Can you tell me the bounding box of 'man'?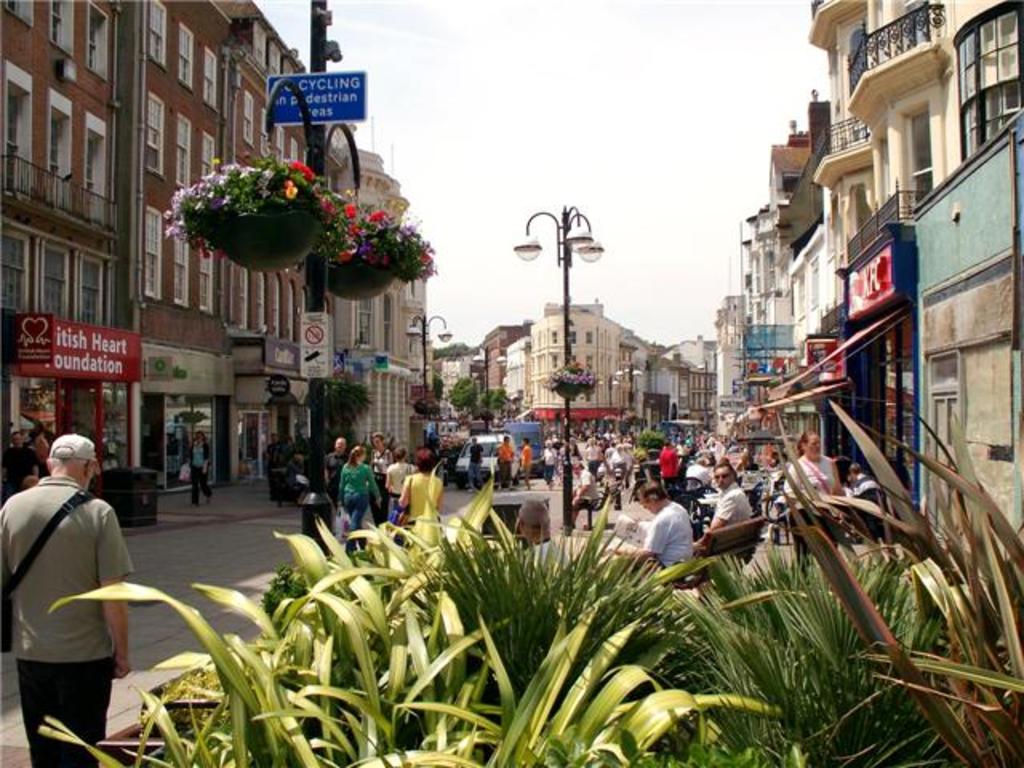
0, 429, 43, 496.
